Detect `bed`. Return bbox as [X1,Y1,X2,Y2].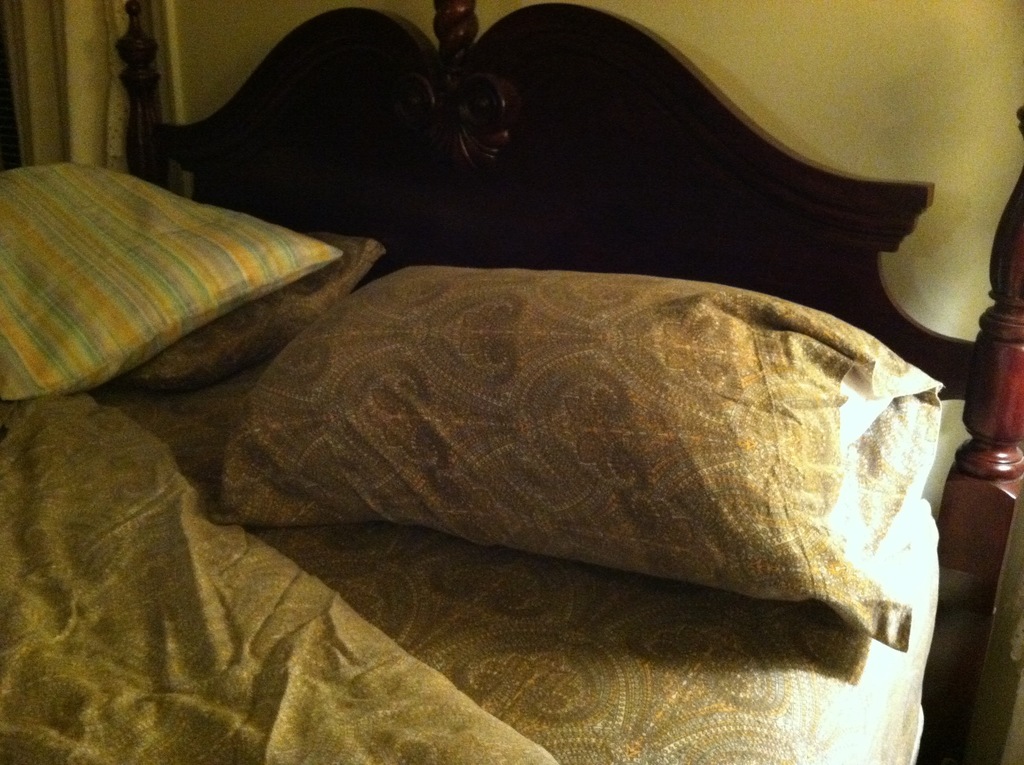
[0,1,1023,764].
